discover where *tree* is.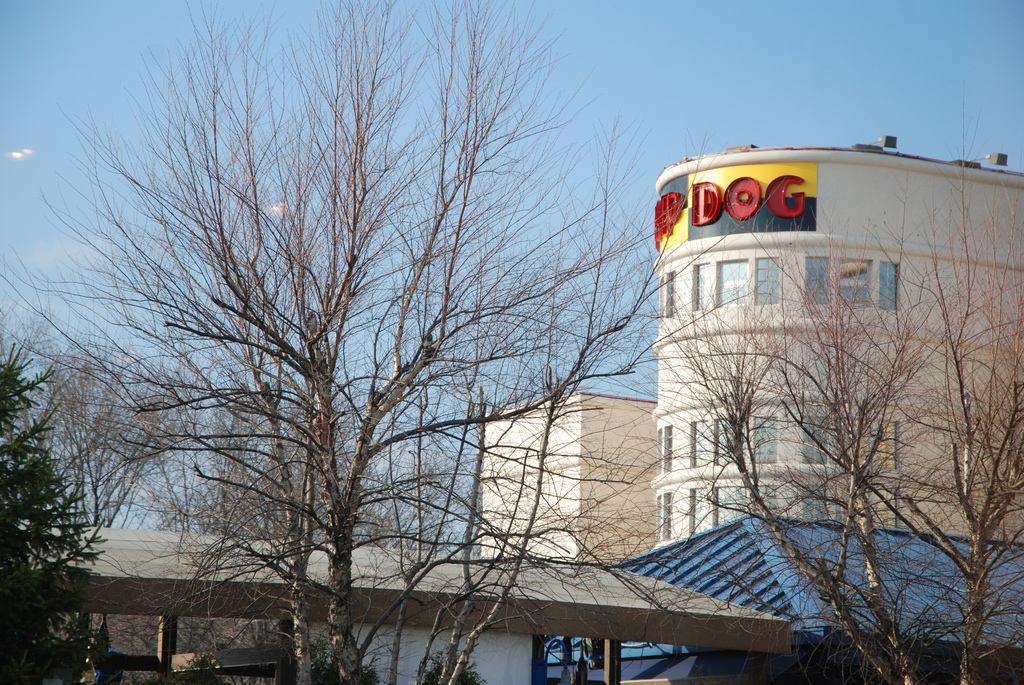
Discovered at bbox=[0, 344, 107, 684].
